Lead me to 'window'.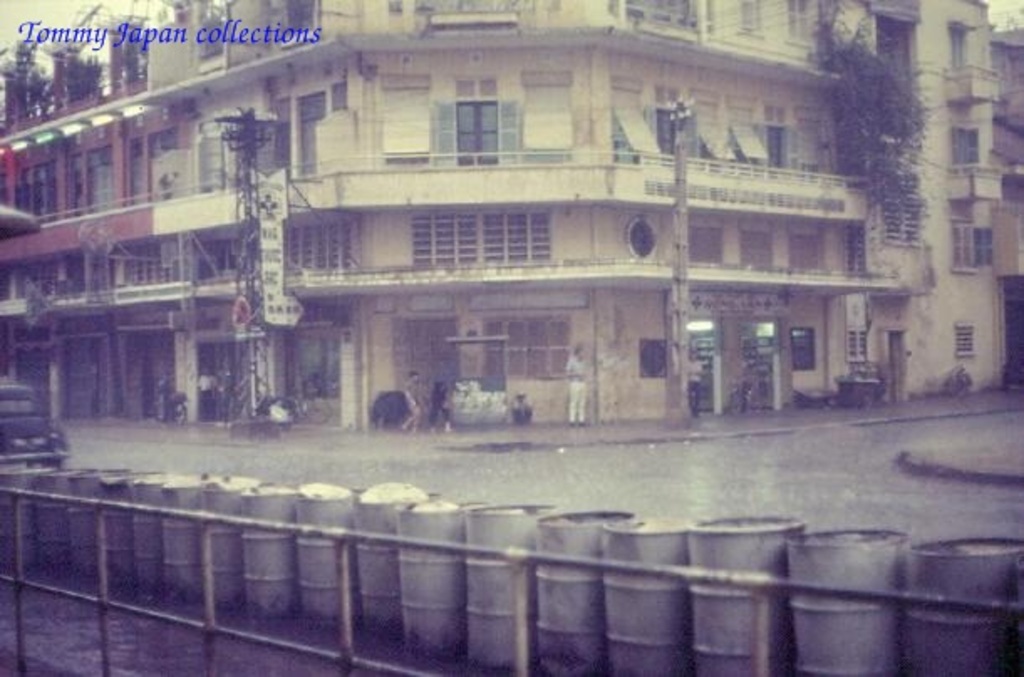
Lead to (454,97,501,169).
